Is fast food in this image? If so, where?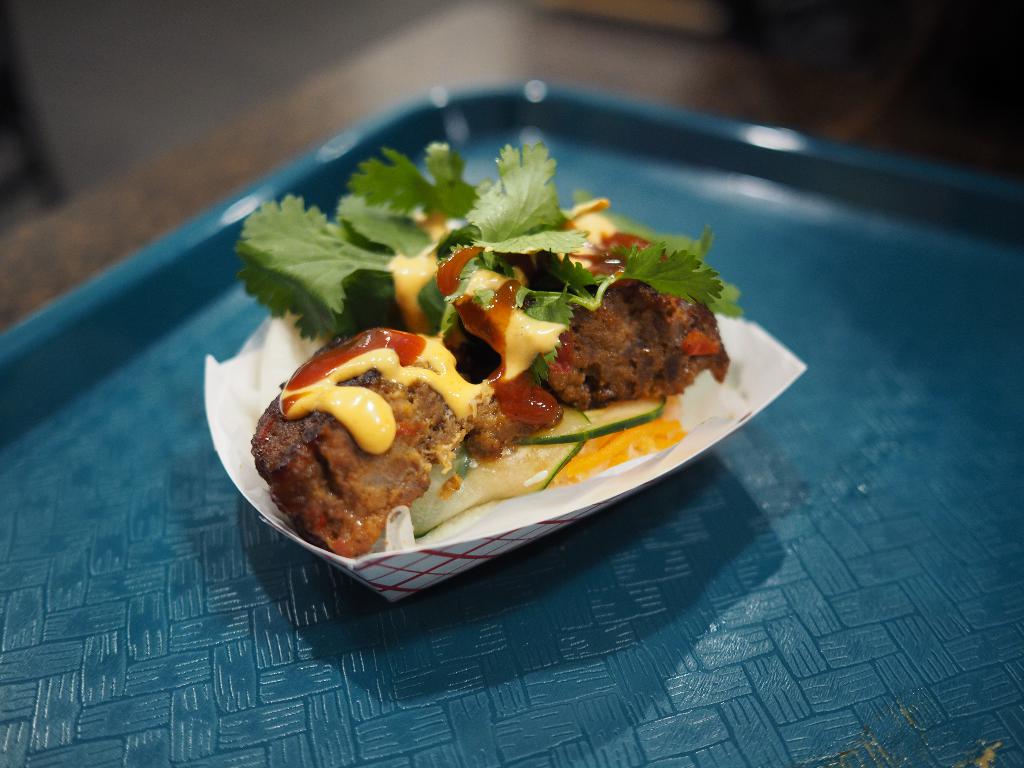
Yes, at select_region(265, 157, 723, 544).
